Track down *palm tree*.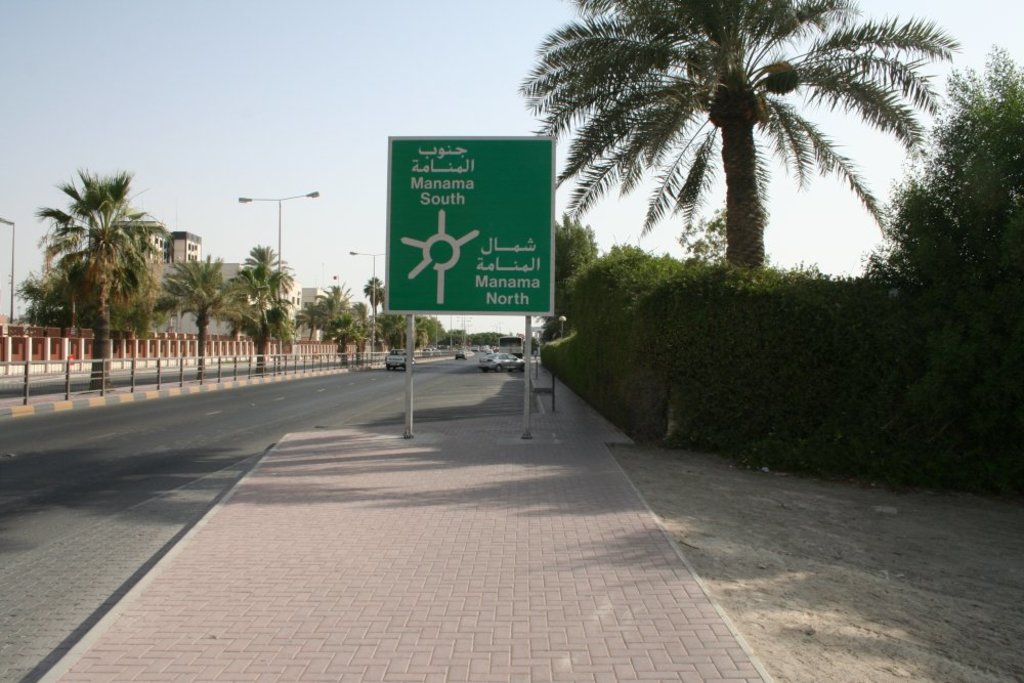
Tracked to box=[37, 172, 157, 360].
